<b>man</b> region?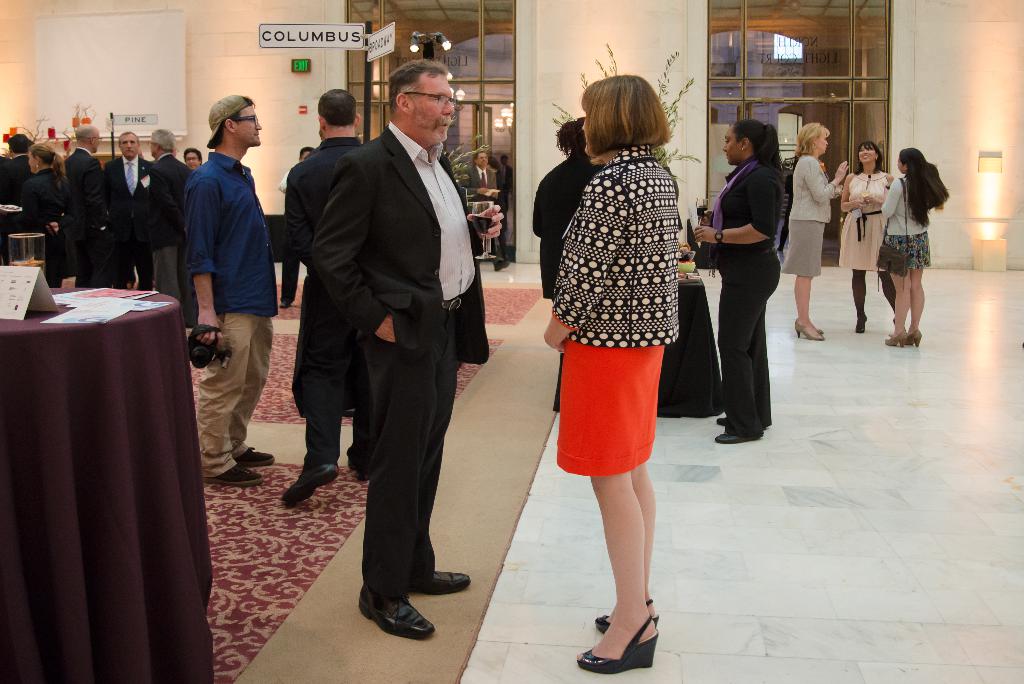
[x1=496, y1=151, x2=517, y2=208]
